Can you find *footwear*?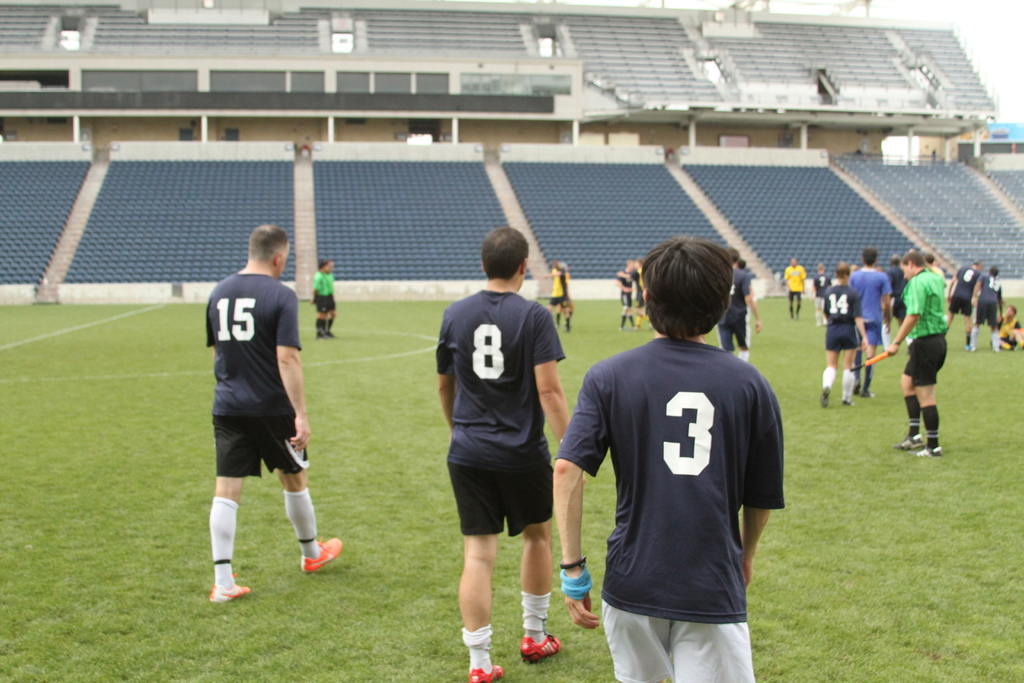
Yes, bounding box: bbox=(892, 433, 925, 450).
